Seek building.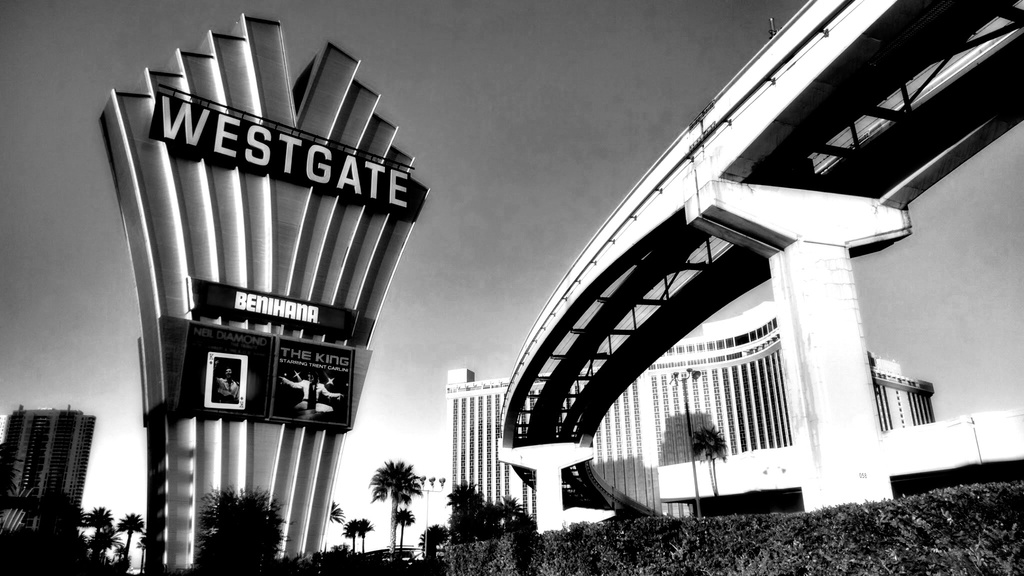
{"x1": 441, "y1": 298, "x2": 937, "y2": 526}.
